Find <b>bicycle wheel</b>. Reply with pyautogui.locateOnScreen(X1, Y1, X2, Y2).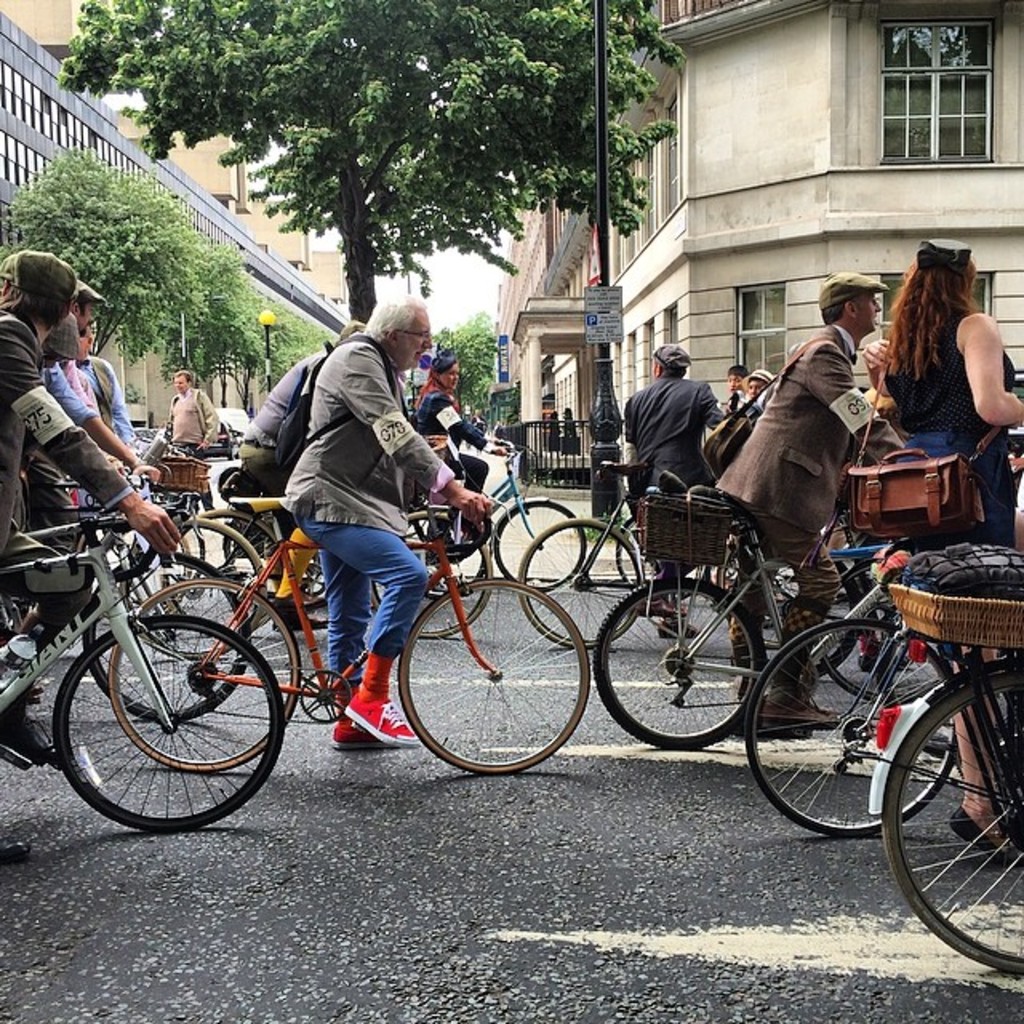
pyautogui.locateOnScreen(394, 582, 592, 784).
